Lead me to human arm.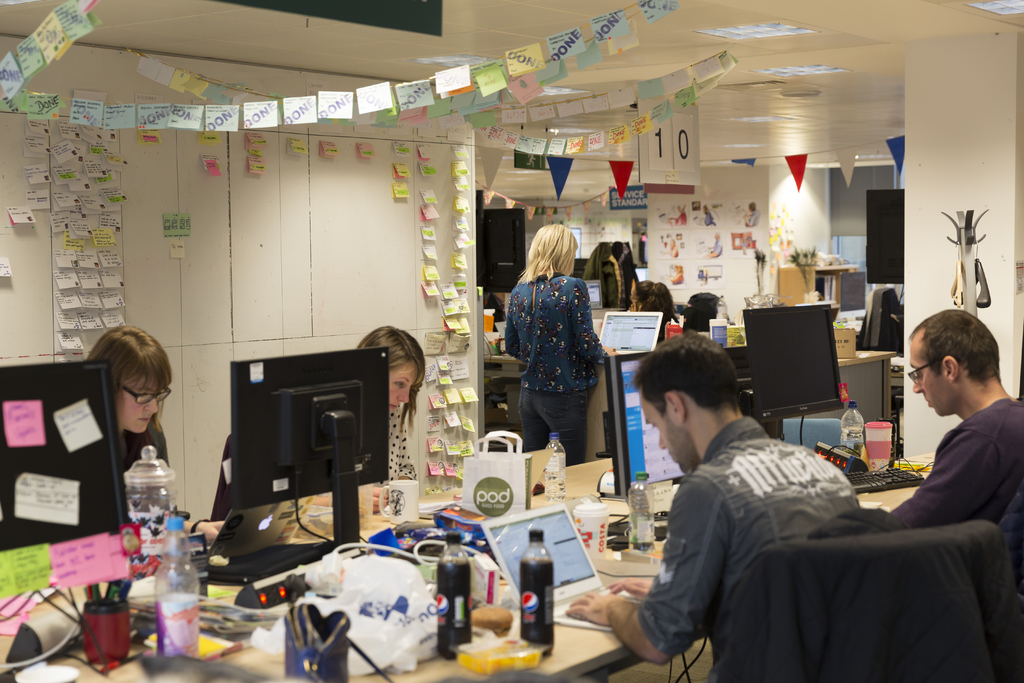
Lead to BBox(568, 277, 621, 366).
